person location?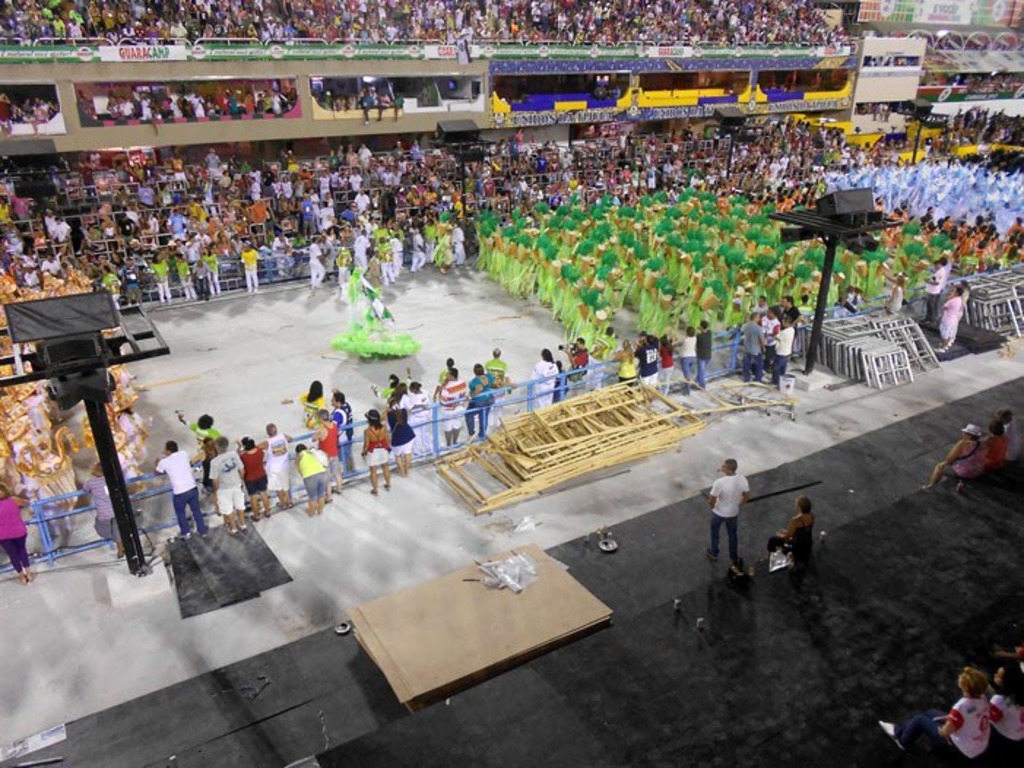
pyautogui.locateOnScreen(678, 333, 694, 390)
